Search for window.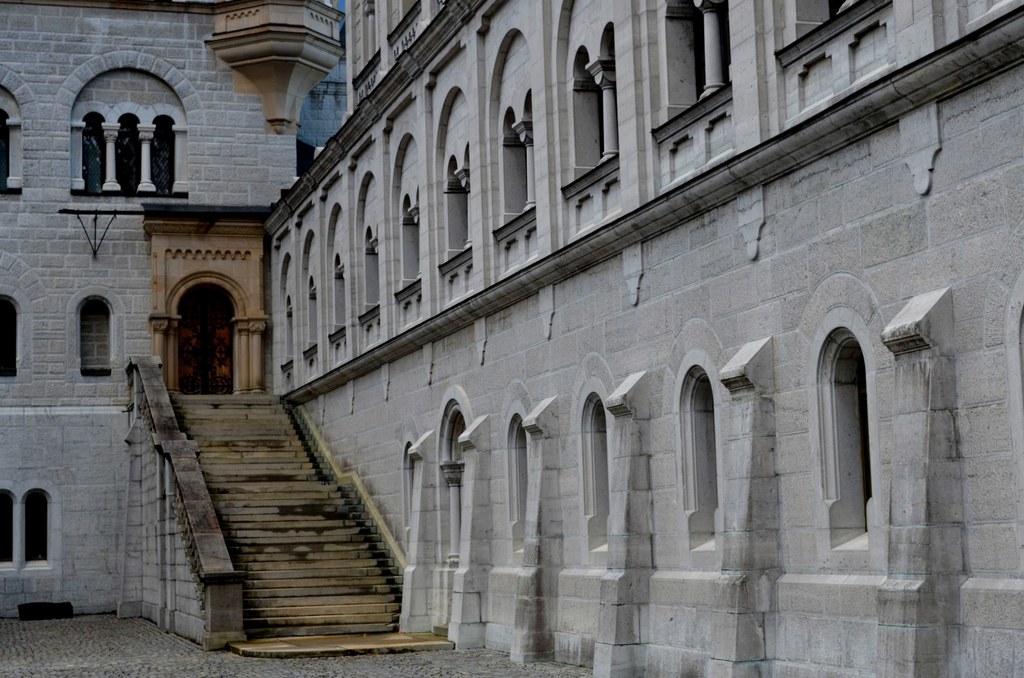
Found at (582, 380, 616, 559).
